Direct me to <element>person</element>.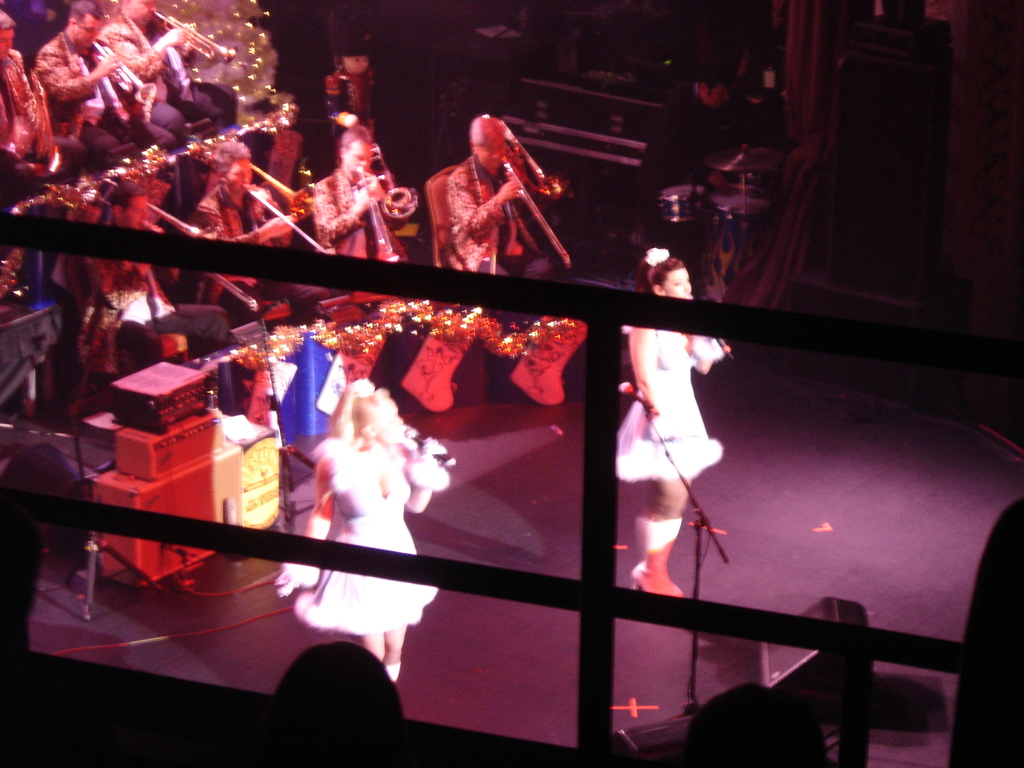
Direction: rect(0, 9, 53, 177).
